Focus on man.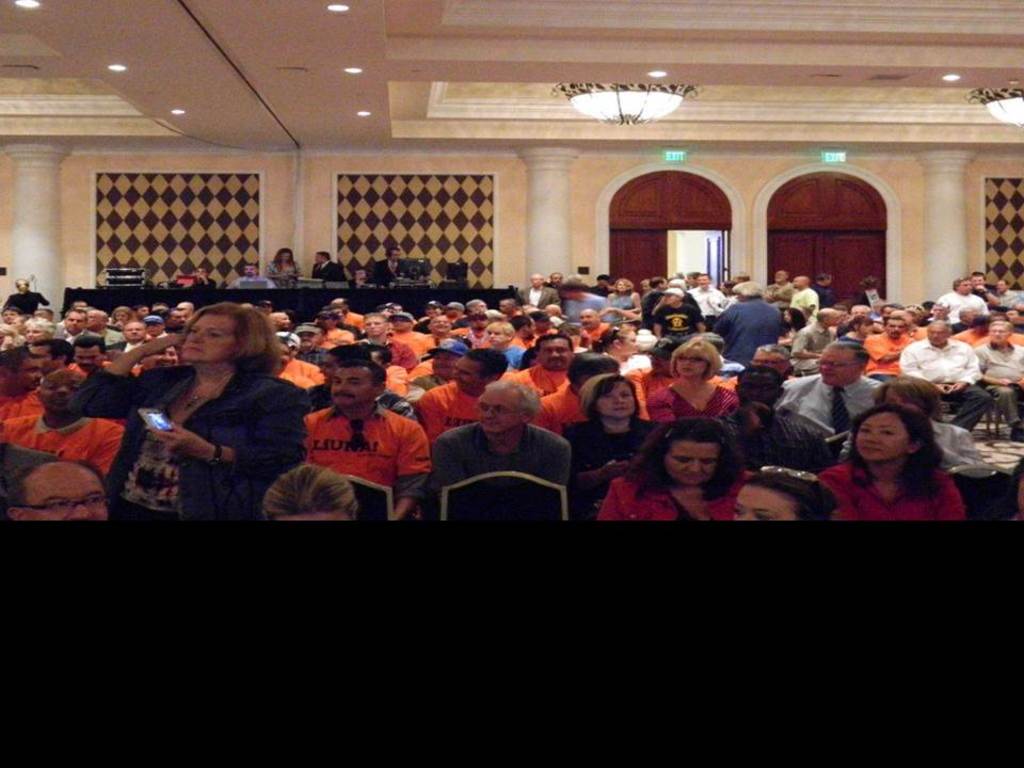
Focused at <region>896, 315, 988, 445</region>.
